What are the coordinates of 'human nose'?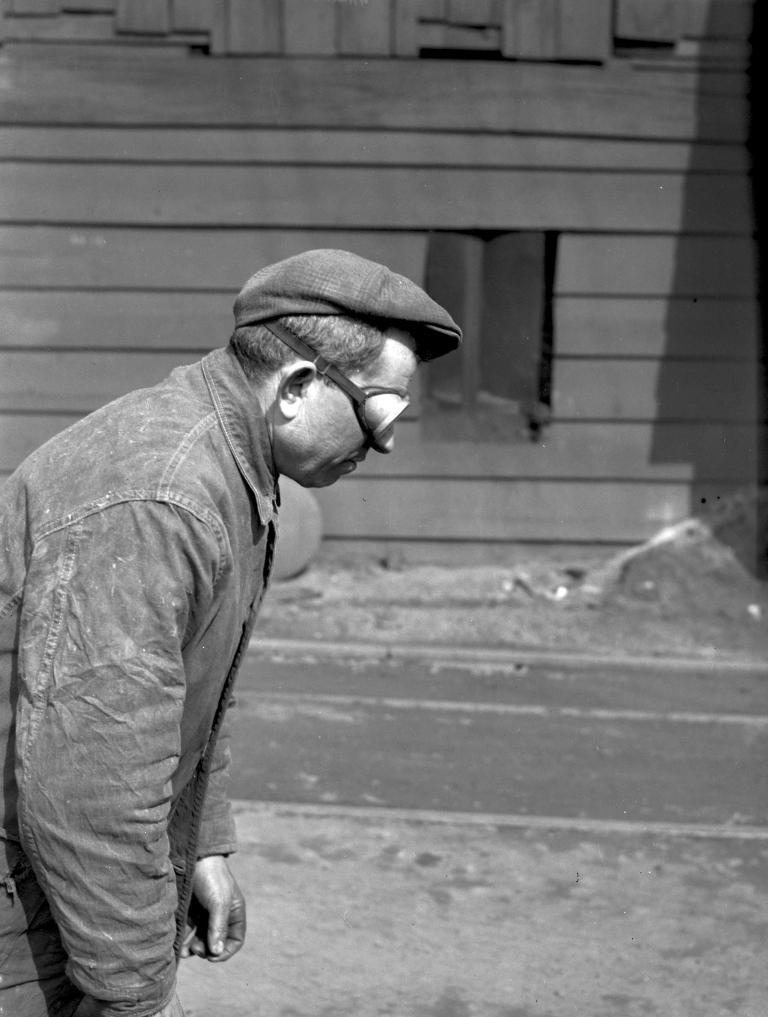
locate(369, 419, 394, 455).
